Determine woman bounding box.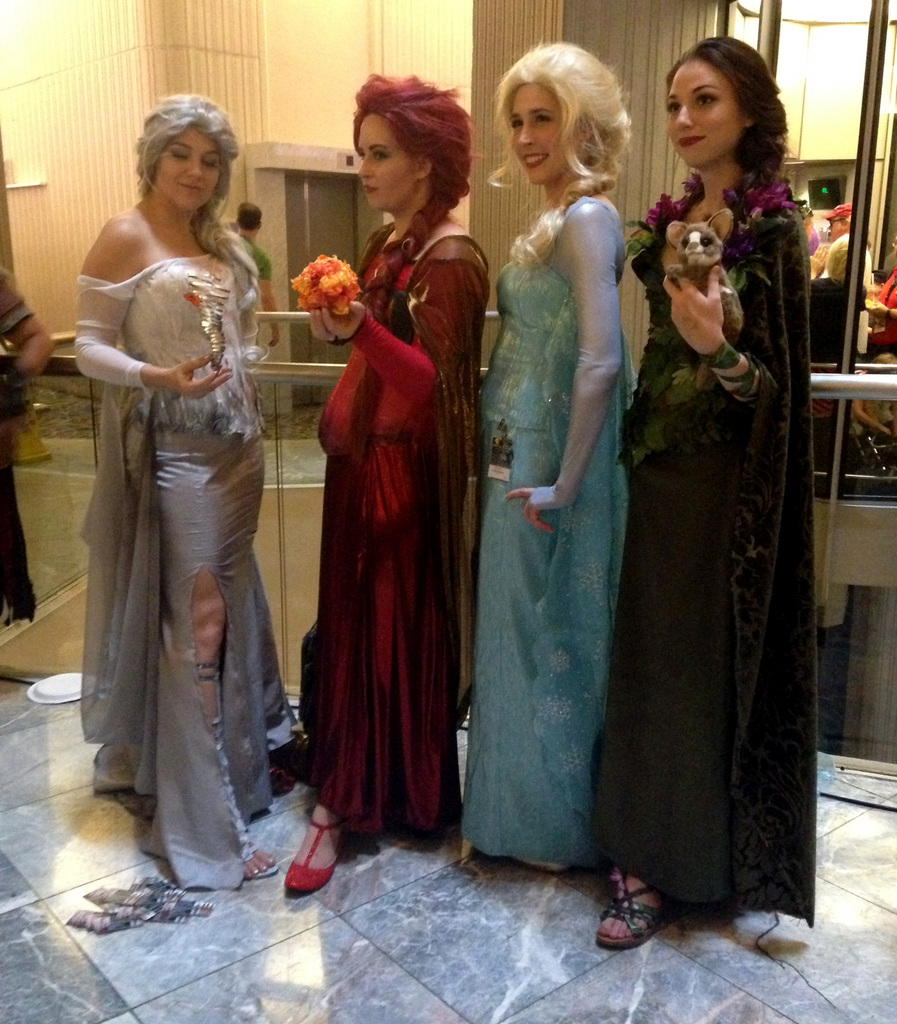
Determined: (591,38,824,949).
